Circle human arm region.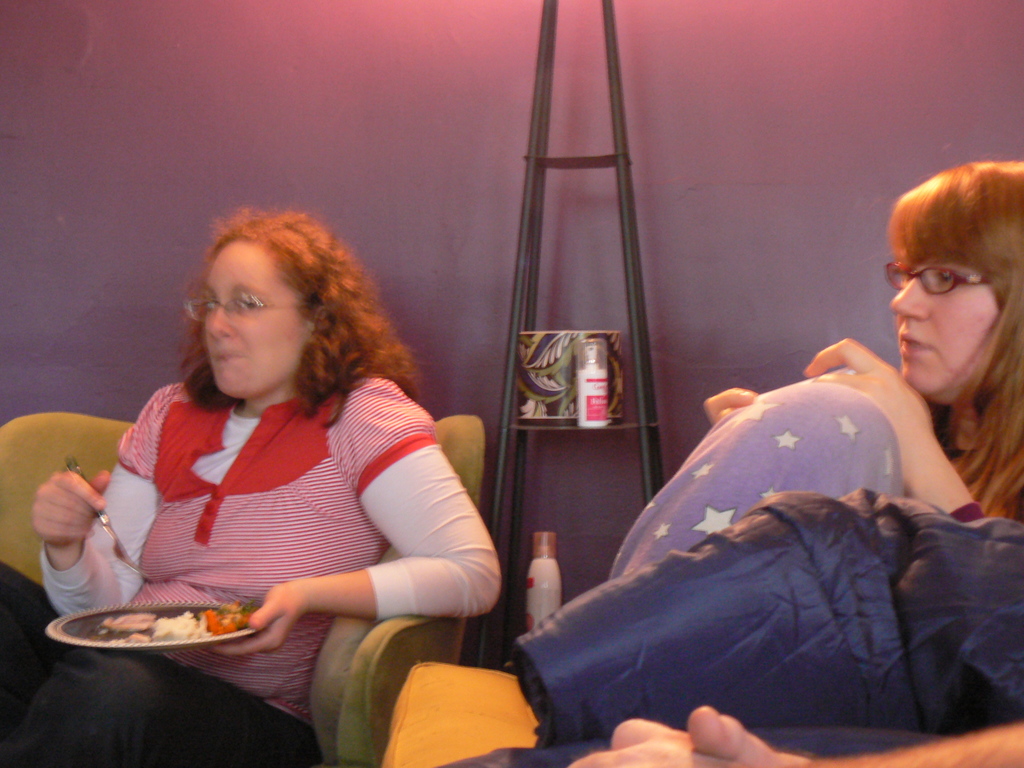
Region: 701/387/762/426.
